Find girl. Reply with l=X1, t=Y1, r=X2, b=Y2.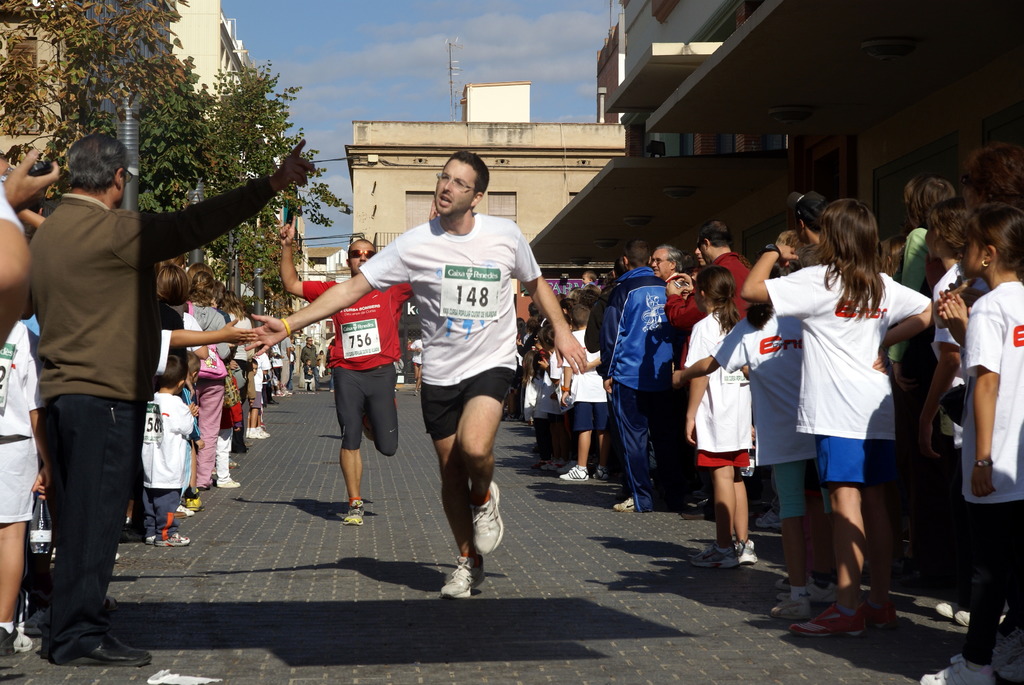
l=919, t=199, r=1023, b=684.
